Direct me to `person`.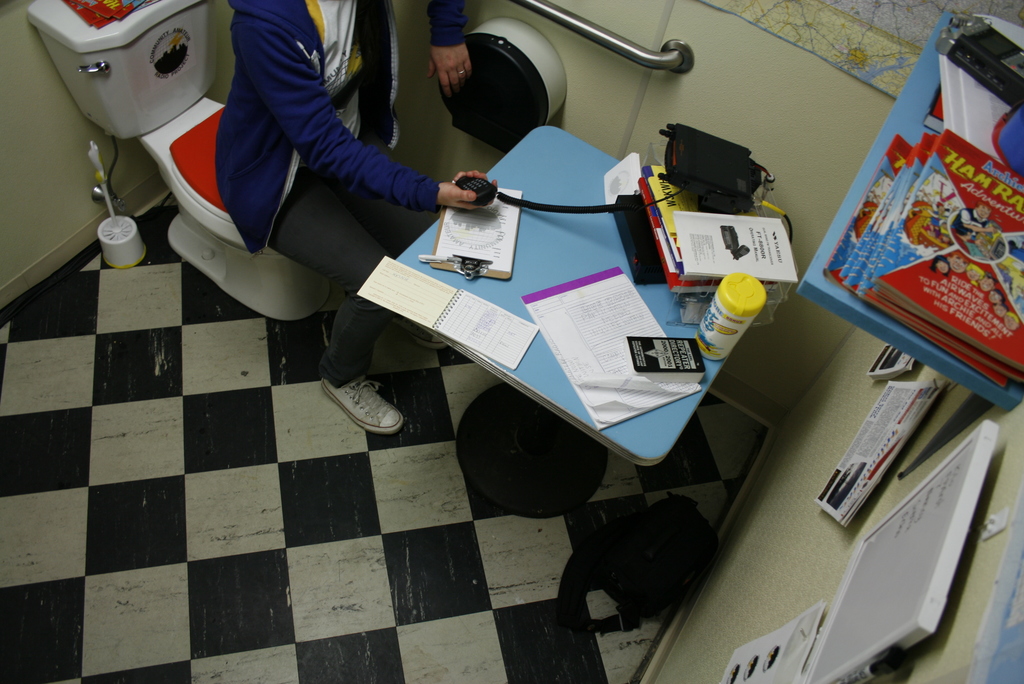
Direction: bbox(206, 0, 503, 436).
